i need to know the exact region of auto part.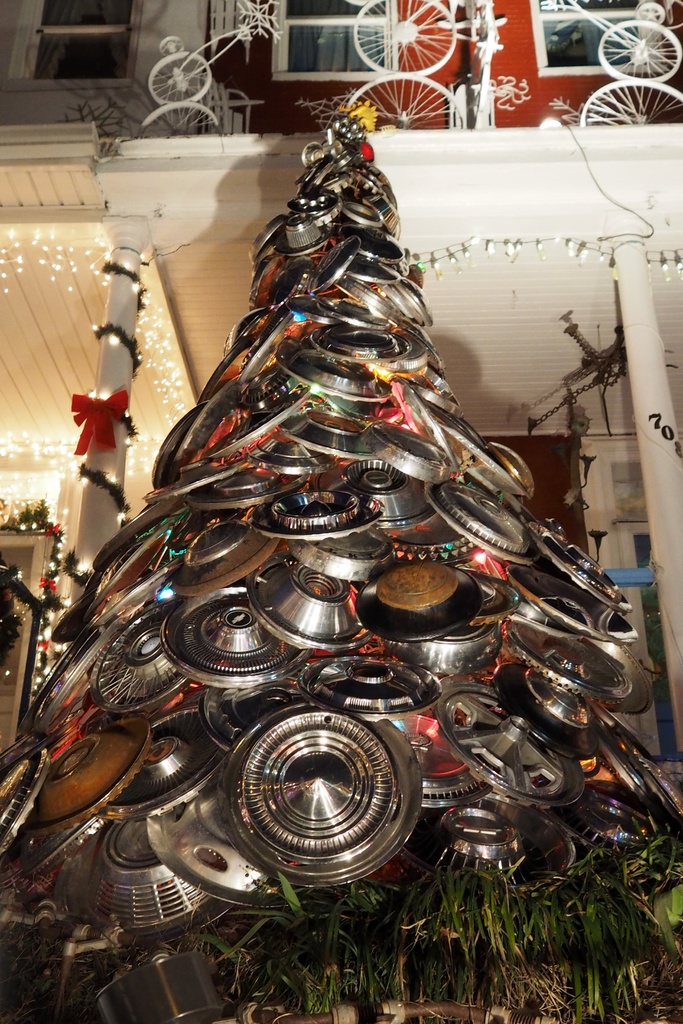
Region: l=0, t=722, r=71, b=771.
